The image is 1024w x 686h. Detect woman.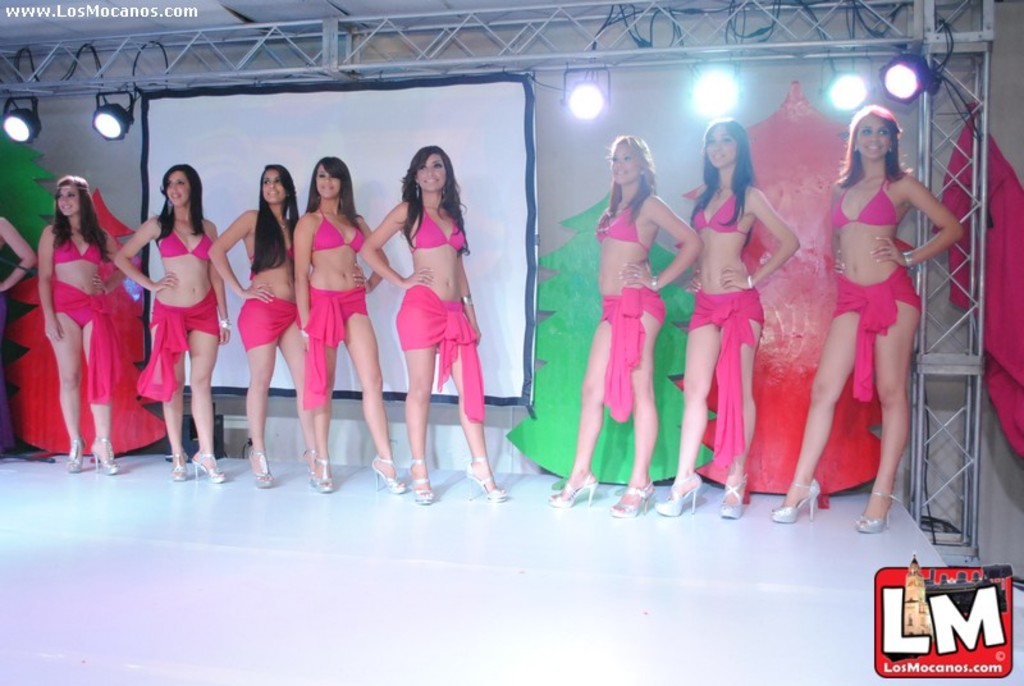
Detection: box(654, 116, 800, 520).
